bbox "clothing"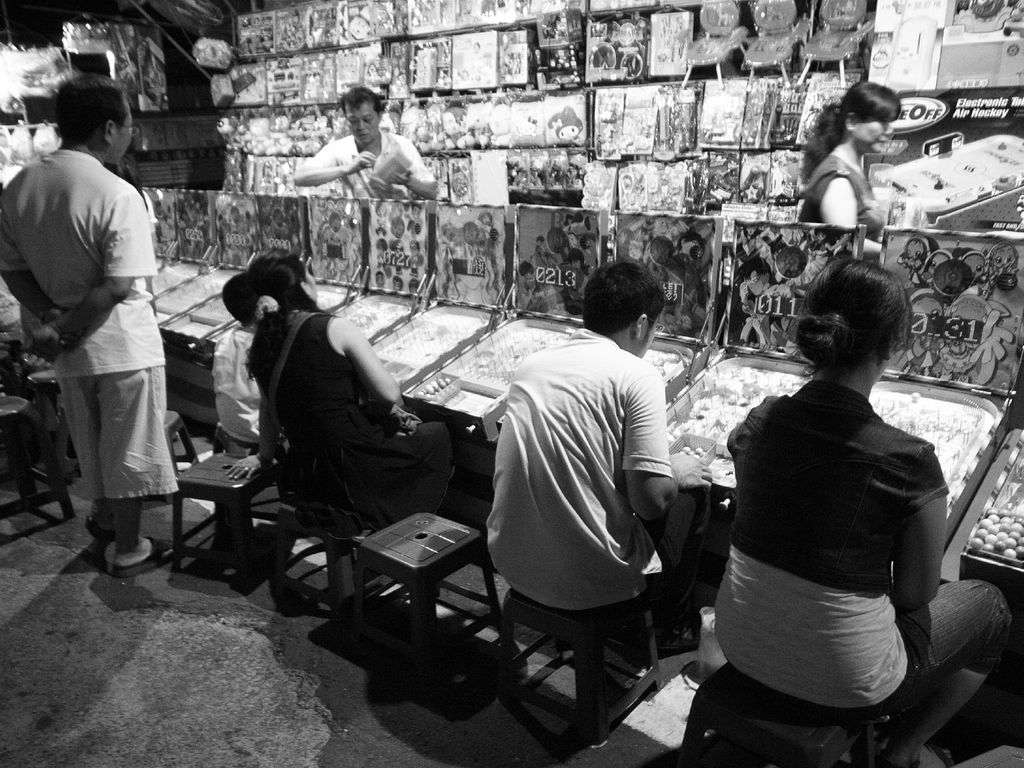
crop(483, 324, 712, 637)
